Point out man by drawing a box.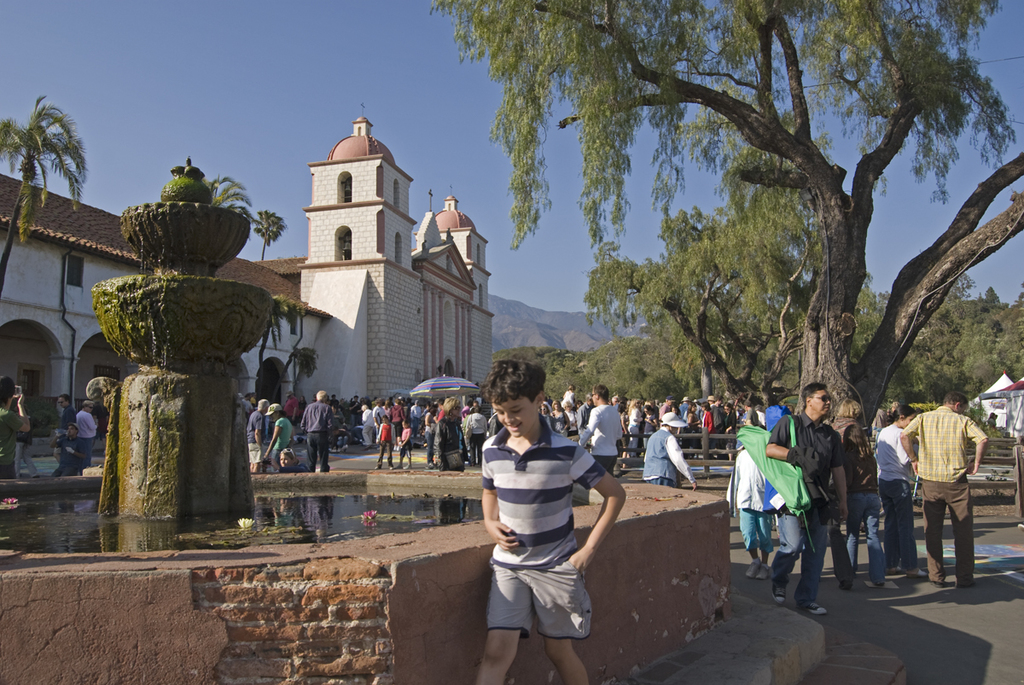
left=757, top=383, right=868, bottom=607.
